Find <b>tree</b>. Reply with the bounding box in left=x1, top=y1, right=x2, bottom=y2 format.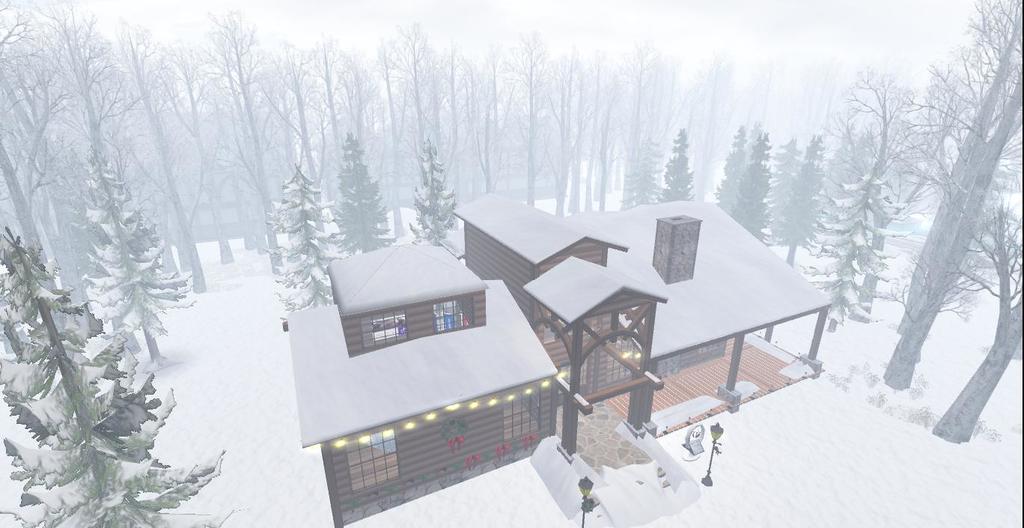
left=0, top=40, right=73, bottom=286.
